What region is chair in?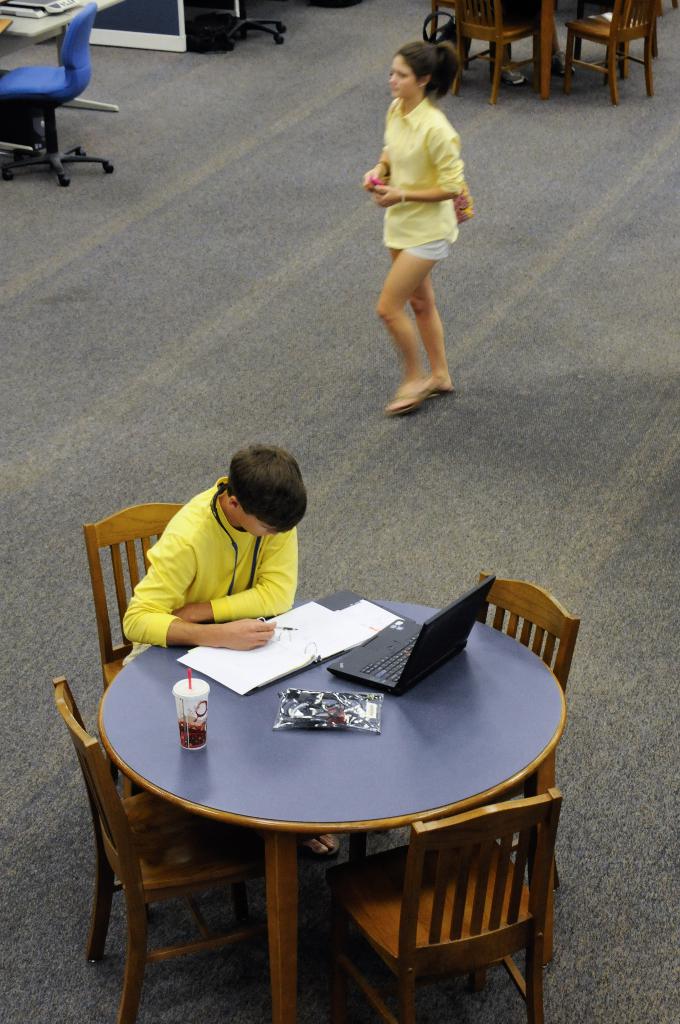
[left=326, top=788, right=567, bottom=1023].
